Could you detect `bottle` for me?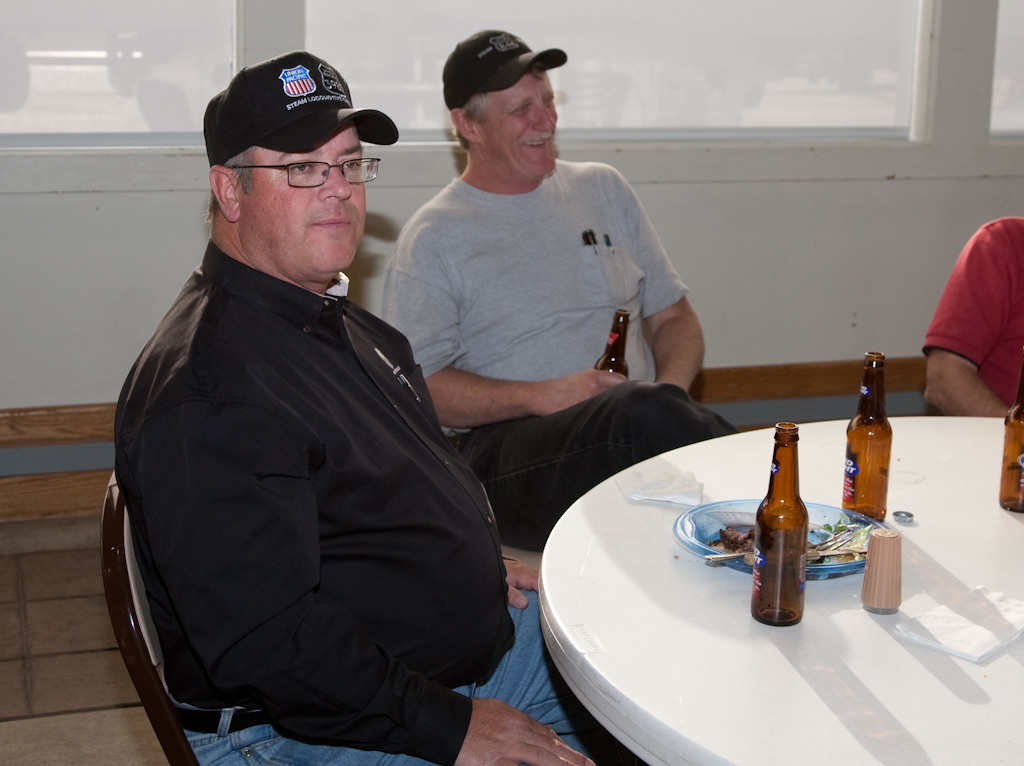
Detection result: [748,421,813,628].
